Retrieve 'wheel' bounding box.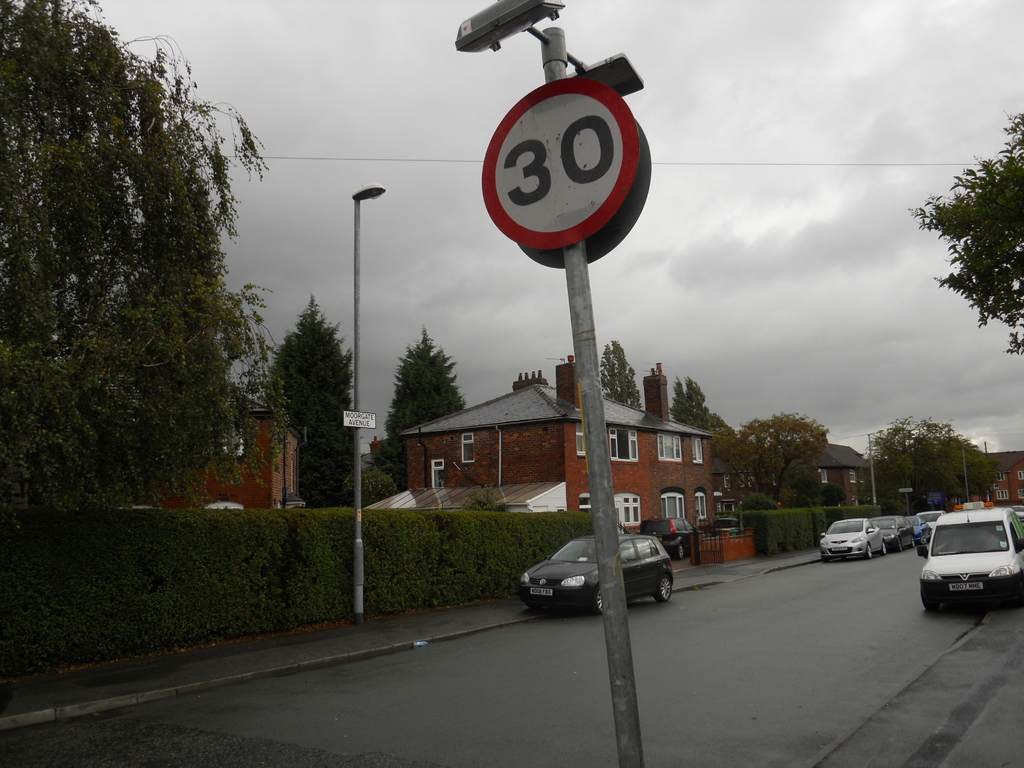
Bounding box: rect(920, 536, 925, 544).
